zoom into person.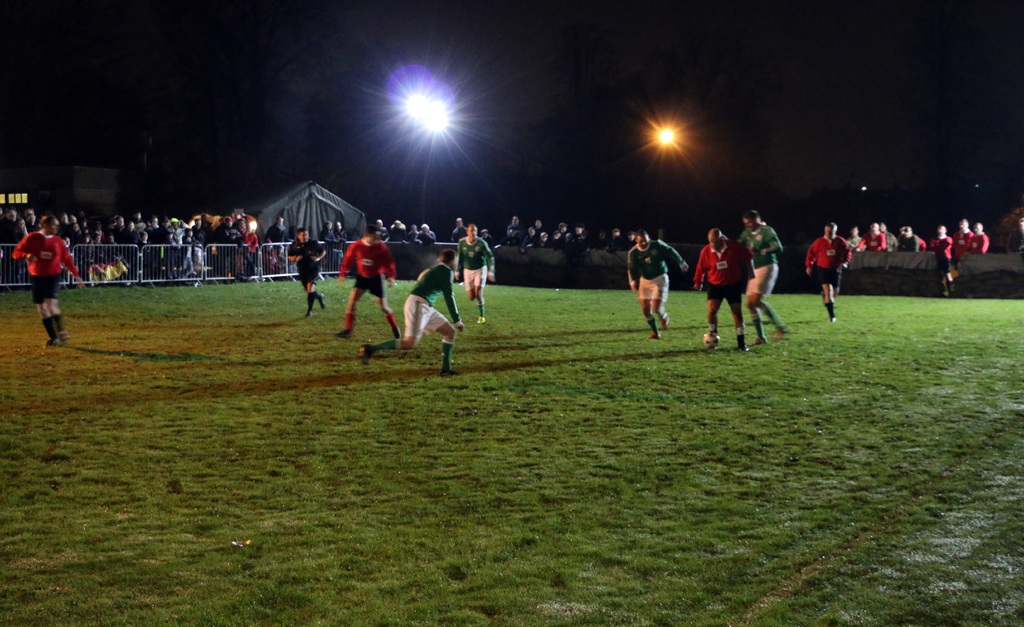
Zoom target: bbox(806, 218, 850, 317).
